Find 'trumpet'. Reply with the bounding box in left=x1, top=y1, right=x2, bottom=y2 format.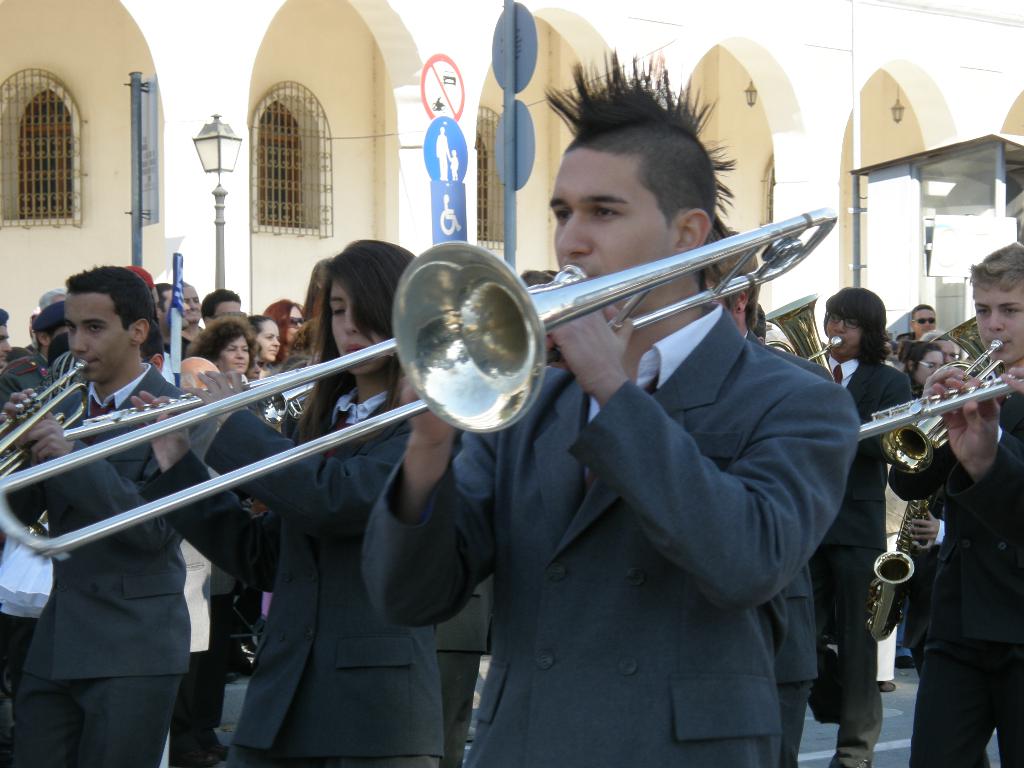
left=0, top=359, right=102, bottom=479.
